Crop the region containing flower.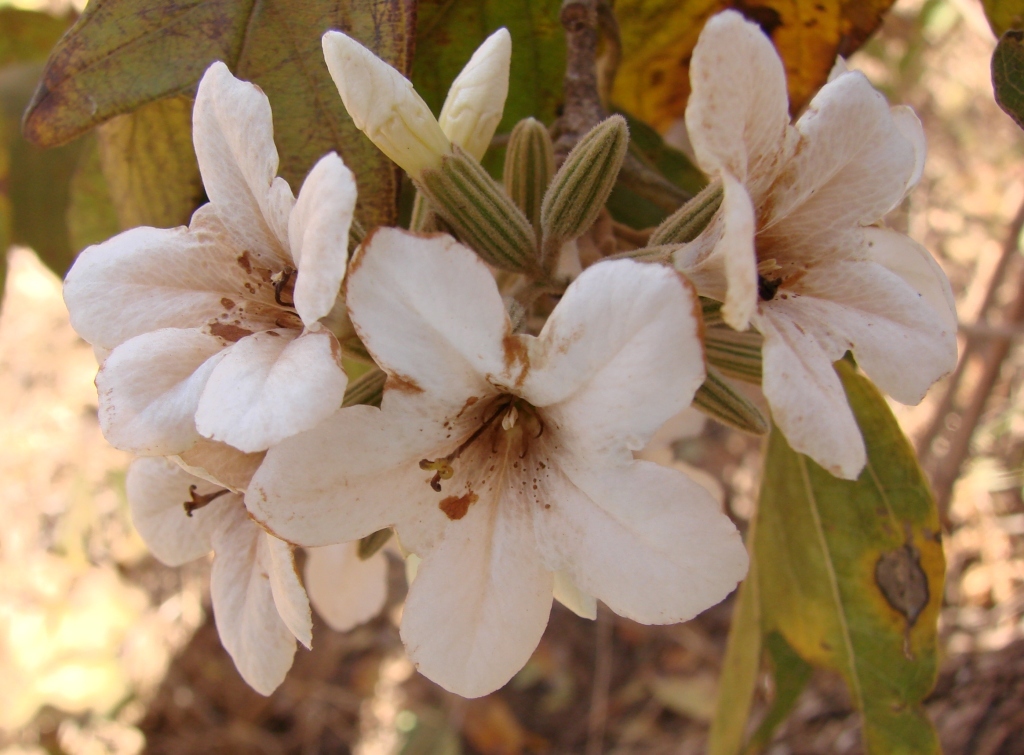
Crop region: [x1=59, y1=57, x2=358, y2=463].
